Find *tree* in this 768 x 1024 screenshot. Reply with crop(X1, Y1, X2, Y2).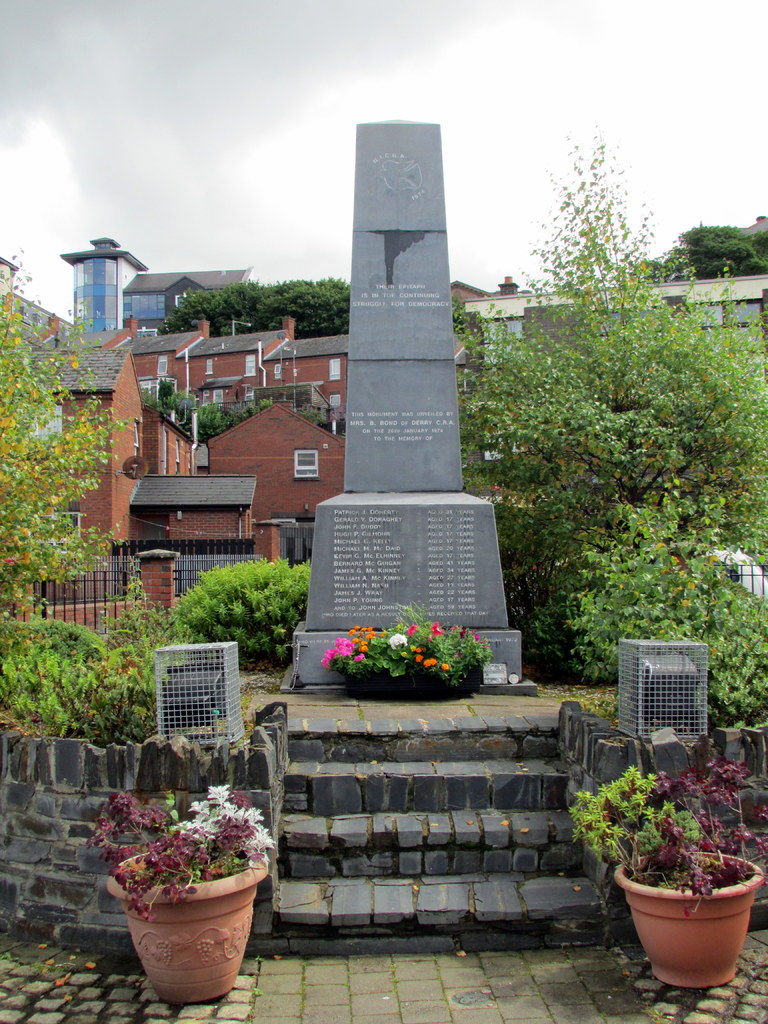
crop(0, 255, 143, 706).
